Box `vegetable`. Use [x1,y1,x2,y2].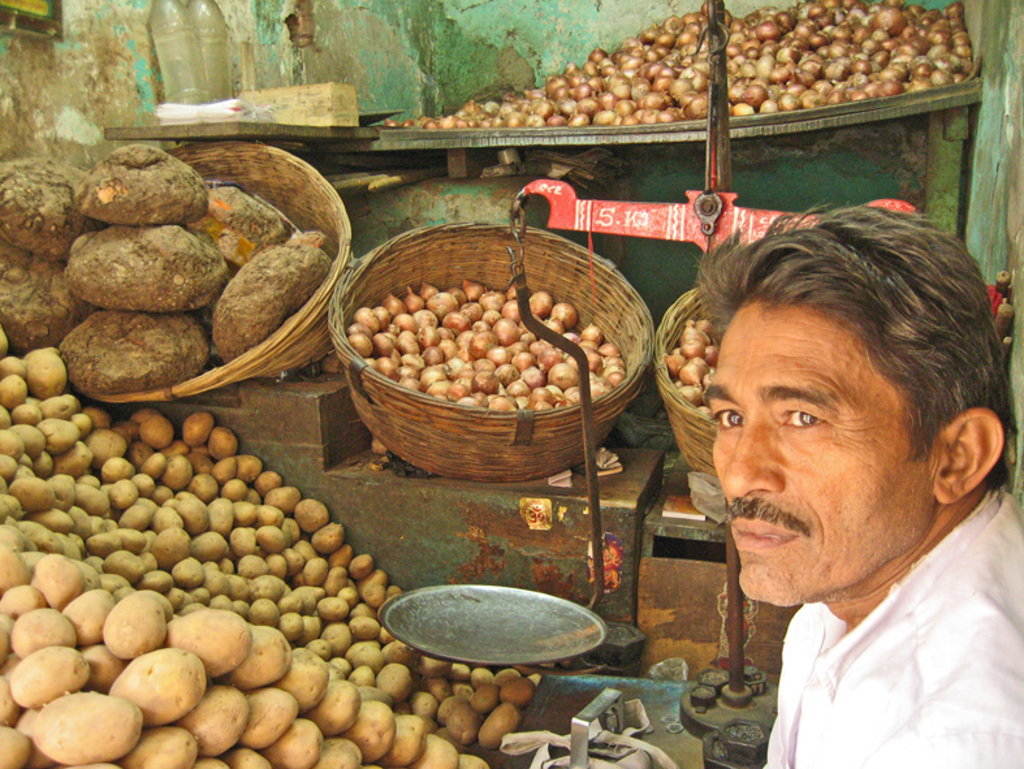
[519,366,544,381].
